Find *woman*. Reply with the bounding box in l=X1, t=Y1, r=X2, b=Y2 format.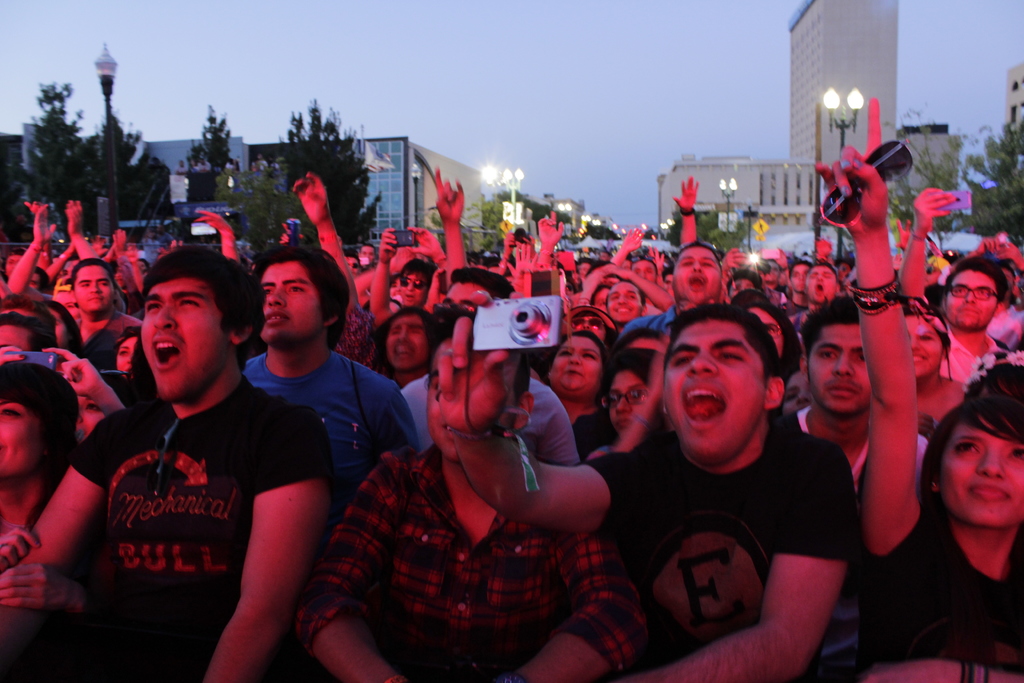
l=373, t=297, r=472, b=393.
